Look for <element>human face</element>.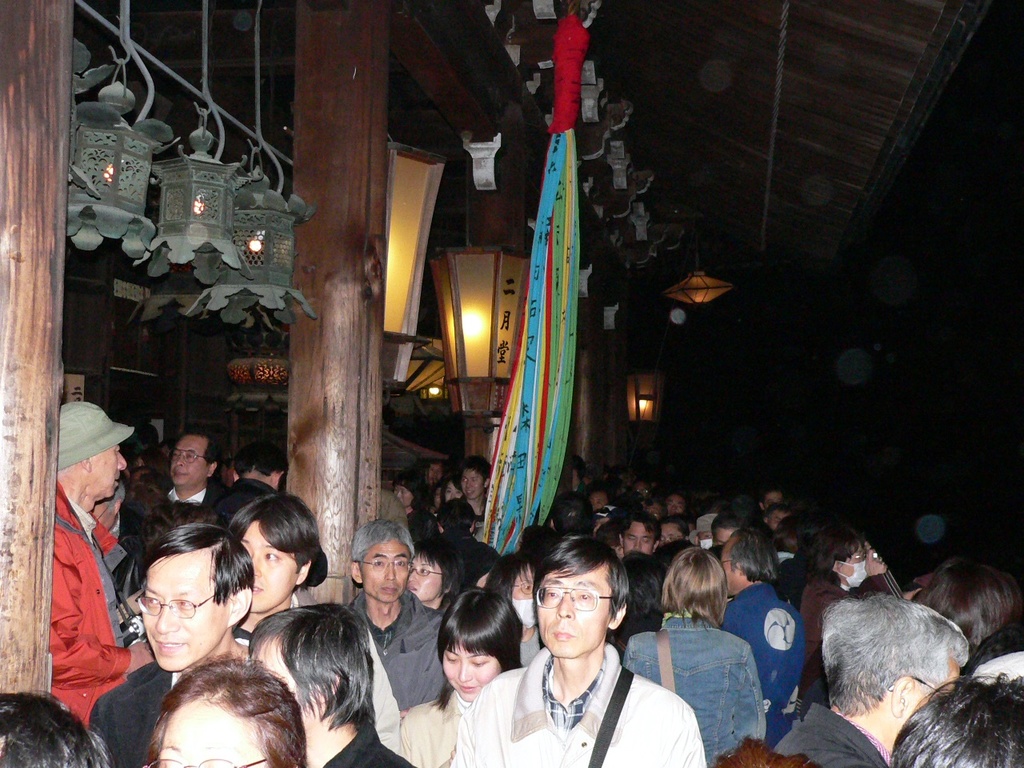
Found: pyautogui.locateOnScreen(250, 638, 307, 714).
